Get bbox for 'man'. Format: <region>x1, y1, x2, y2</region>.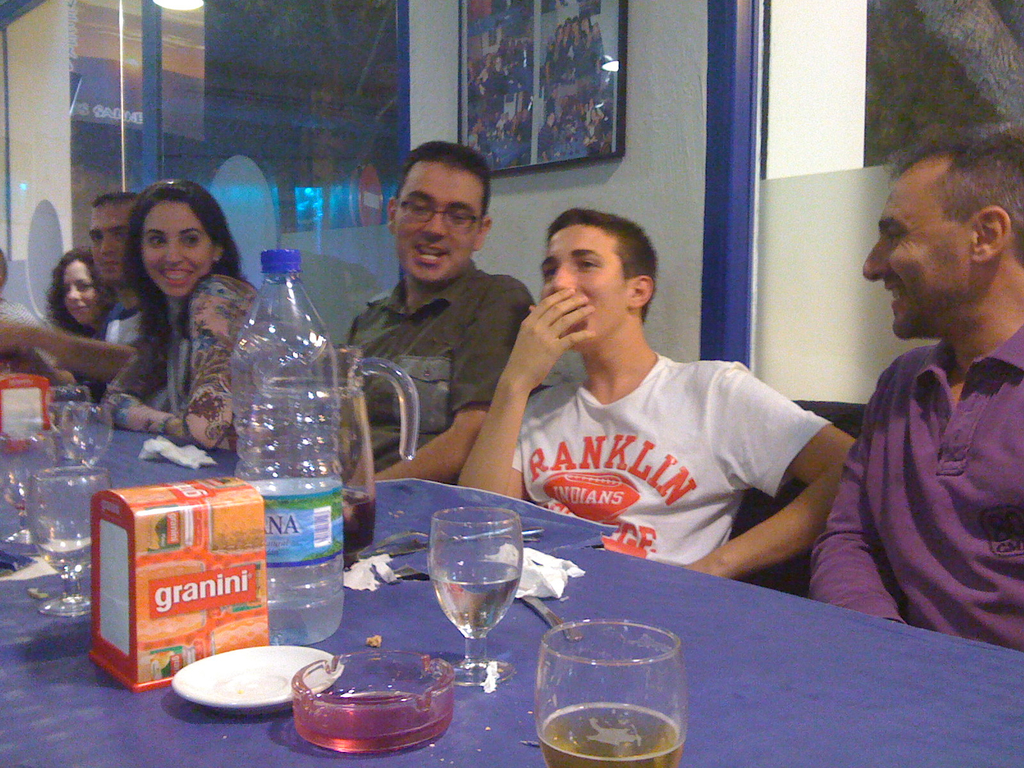
<region>458, 205, 856, 579</region>.
